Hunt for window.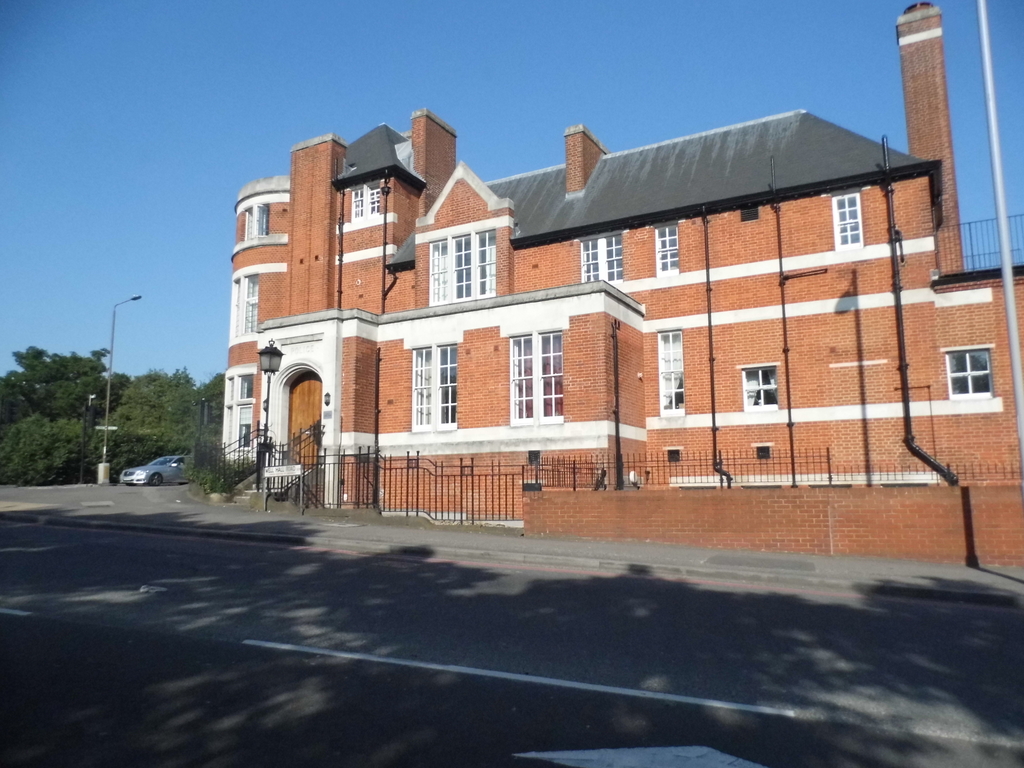
Hunted down at (x1=578, y1=228, x2=623, y2=289).
